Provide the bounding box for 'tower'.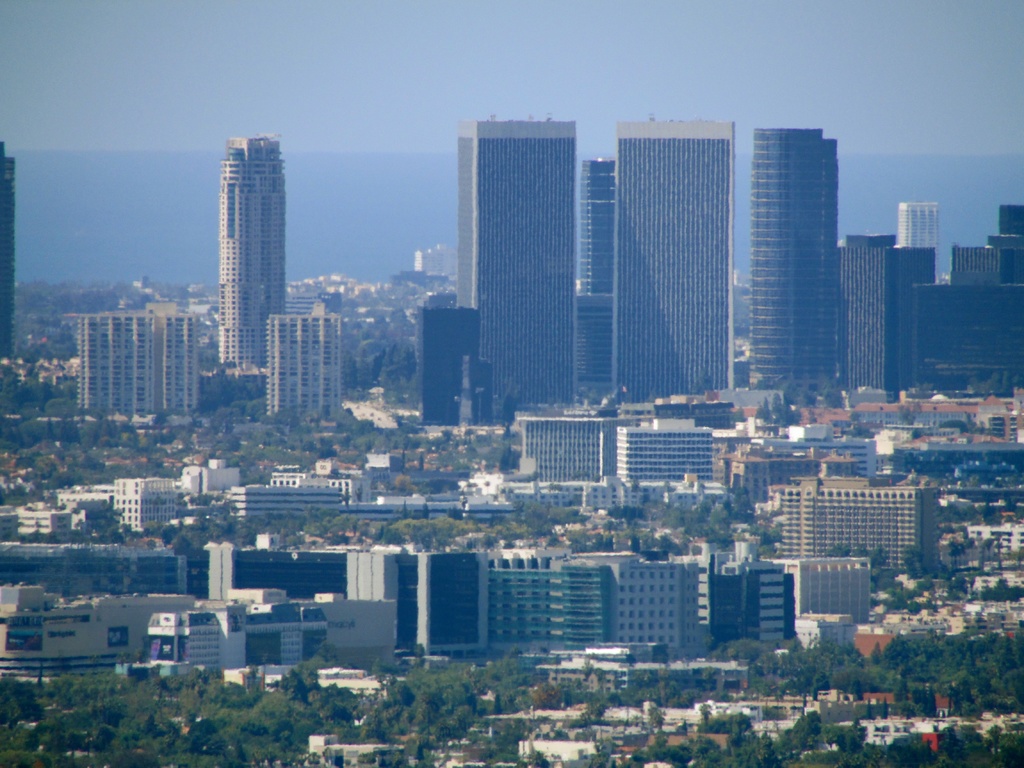
894/188/938/265.
